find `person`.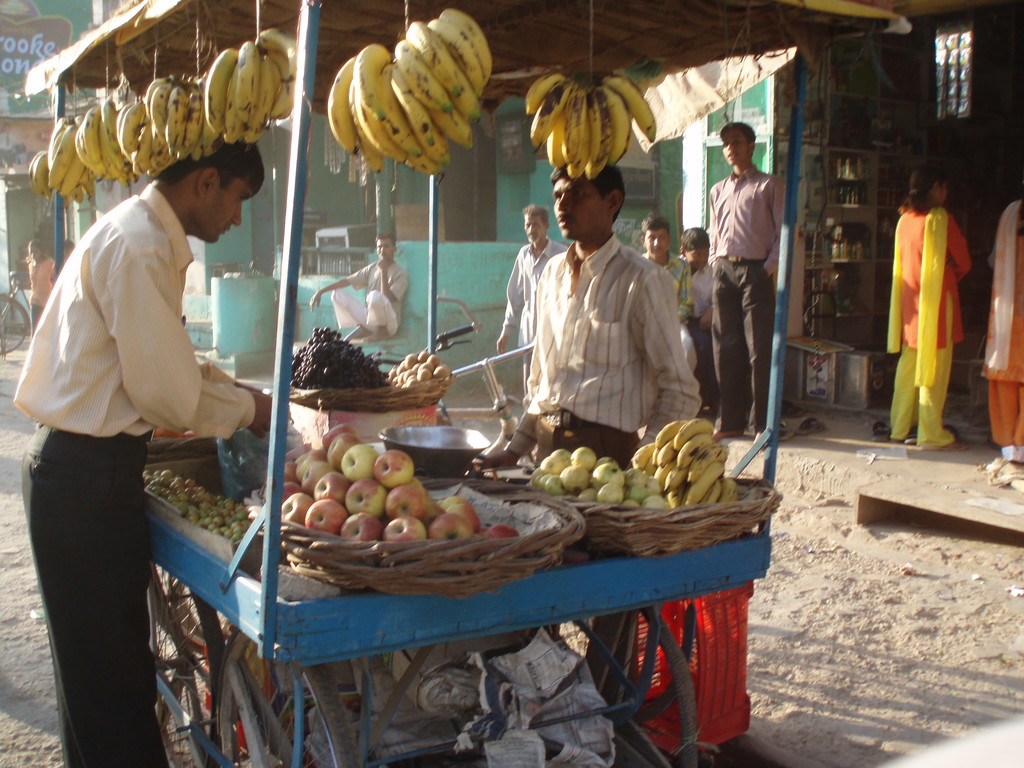
left=15, top=141, right=274, bottom=767.
